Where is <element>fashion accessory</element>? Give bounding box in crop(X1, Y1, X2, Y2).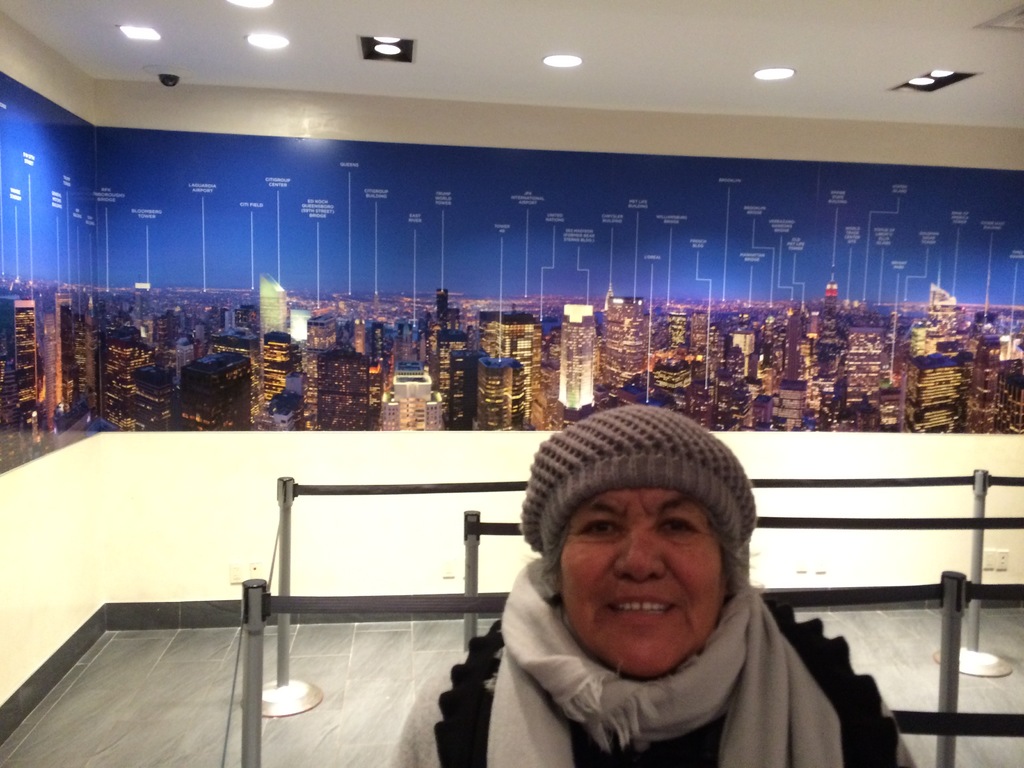
crop(519, 403, 757, 568).
